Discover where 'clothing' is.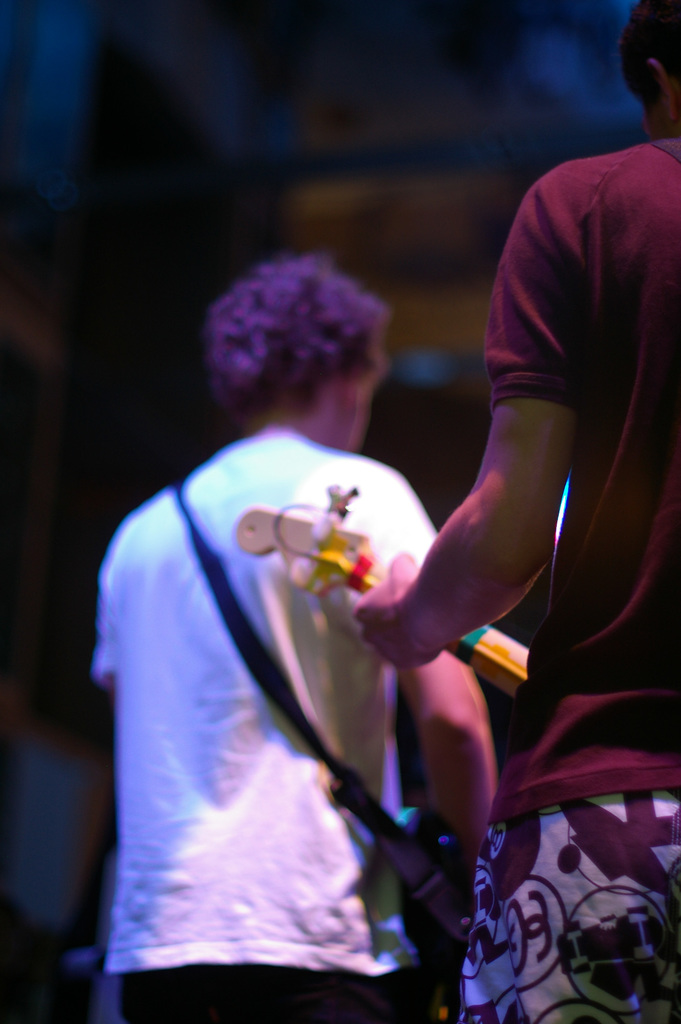
Discovered at {"left": 84, "top": 407, "right": 447, "bottom": 1012}.
